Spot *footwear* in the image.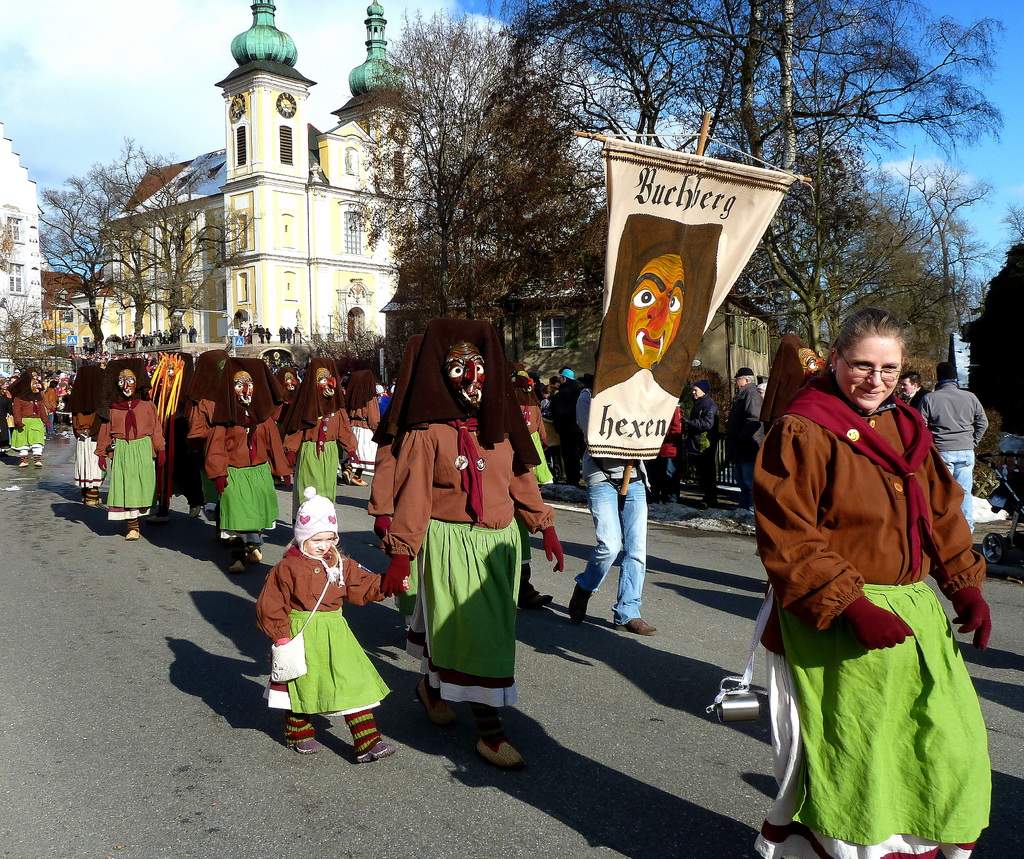
*footwear* found at x1=618 y1=616 x2=662 y2=639.
